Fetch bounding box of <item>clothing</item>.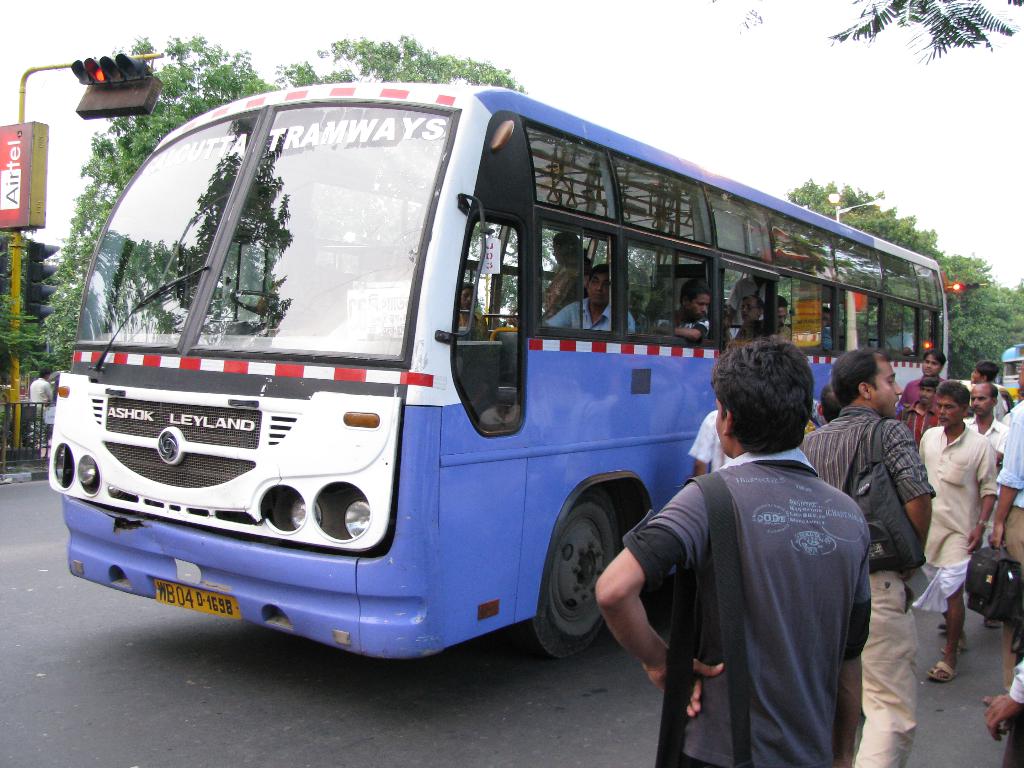
Bbox: 653/311/712/342.
